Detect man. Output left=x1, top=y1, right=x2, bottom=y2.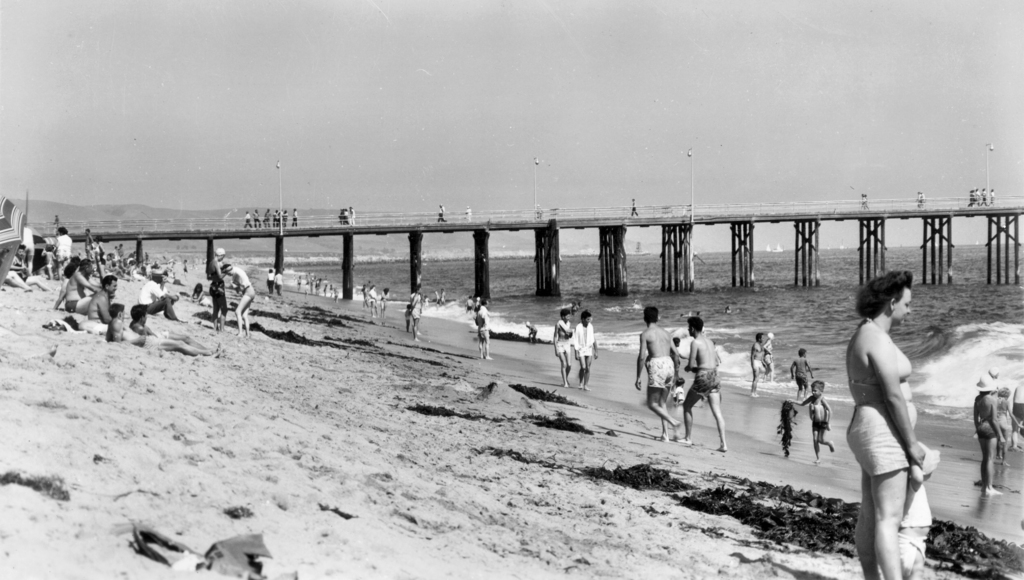
left=673, top=311, right=735, bottom=451.
